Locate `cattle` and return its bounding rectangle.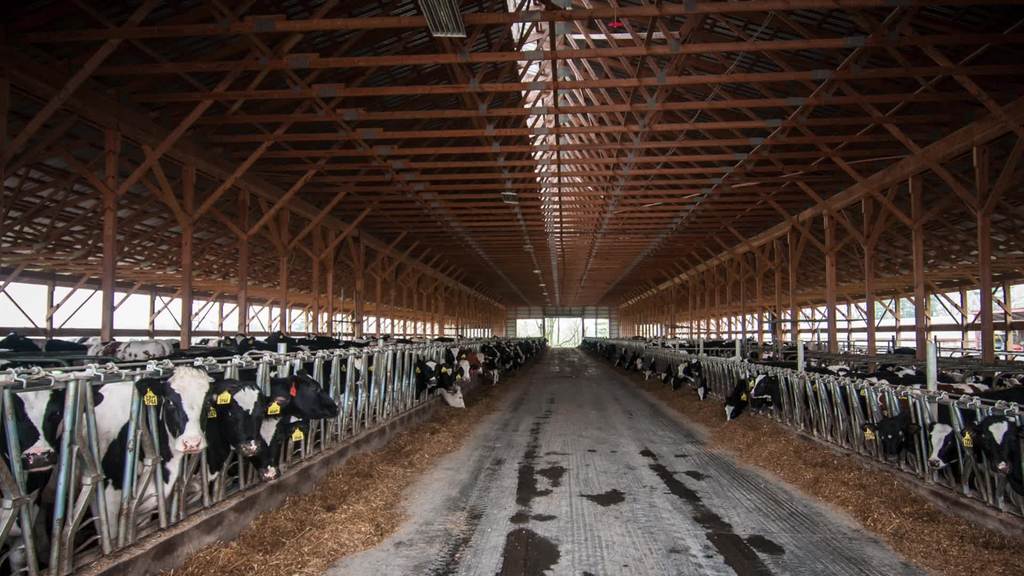
<region>673, 362, 701, 383</region>.
